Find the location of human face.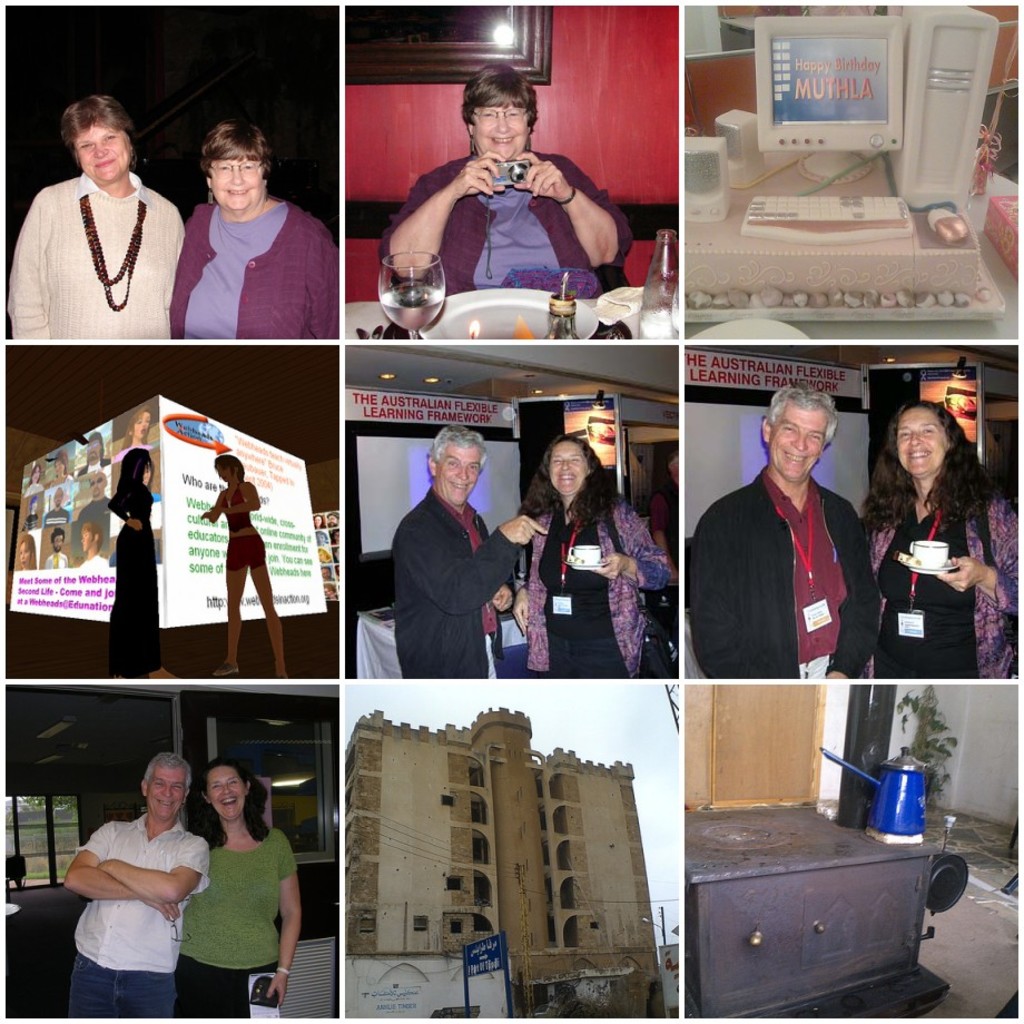
Location: crop(547, 444, 582, 498).
